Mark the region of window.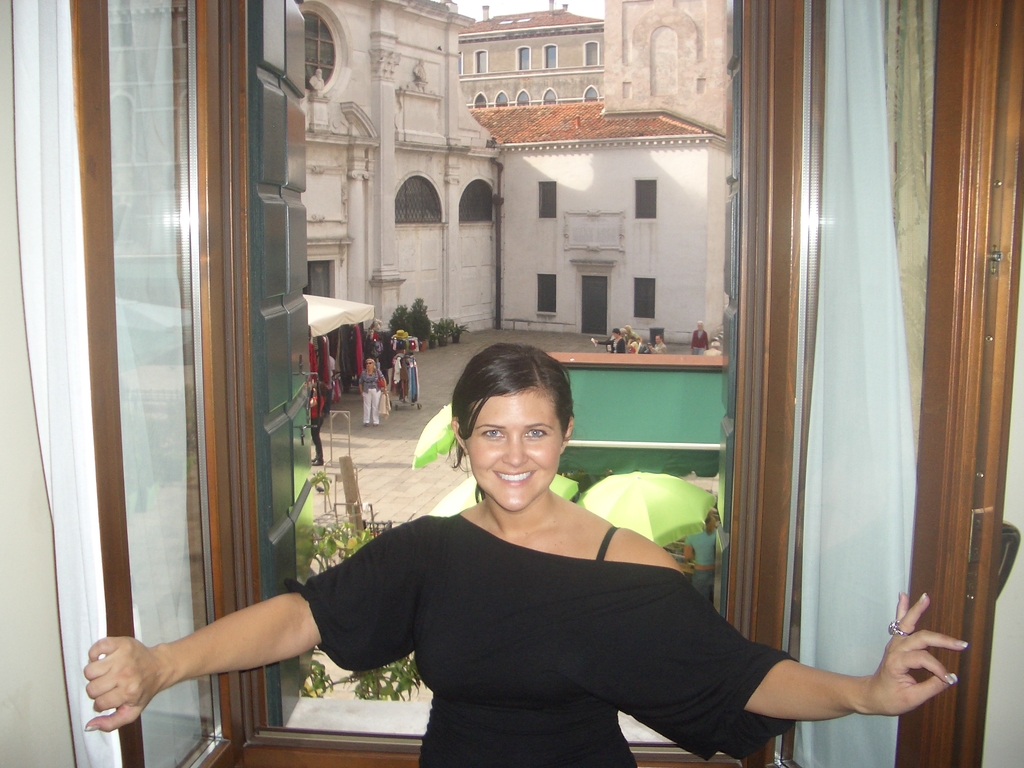
Region: [x1=542, y1=45, x2=556, y2=70].
